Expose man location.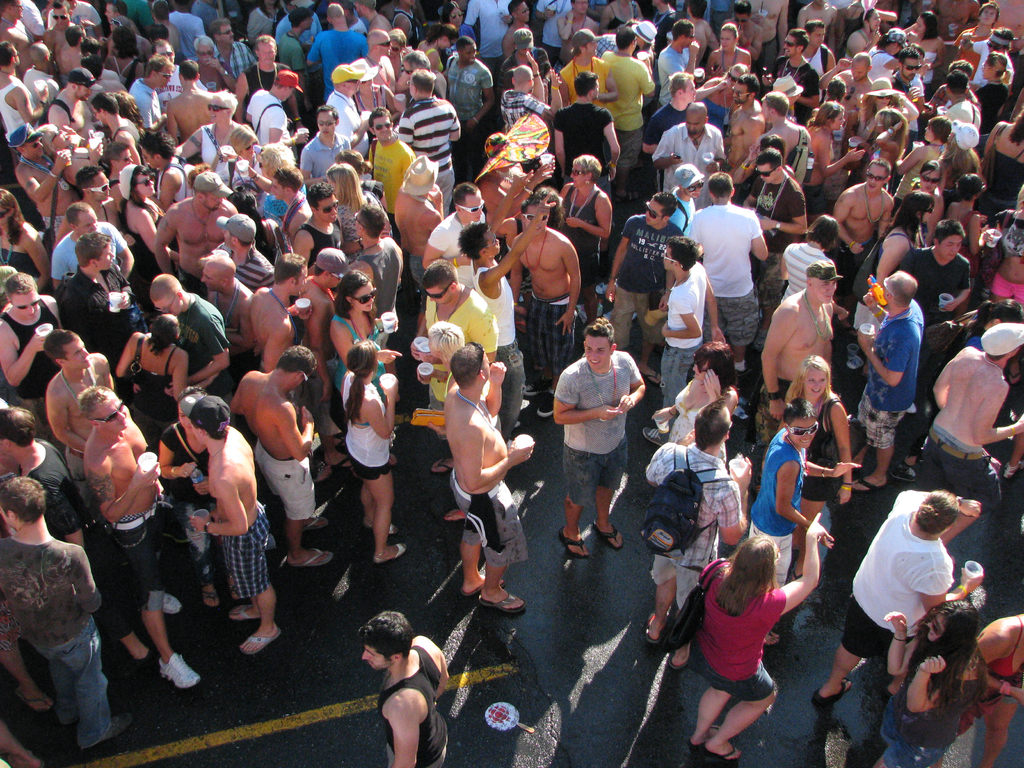
Exposed at bbox=[156, 4, 175, 50].
